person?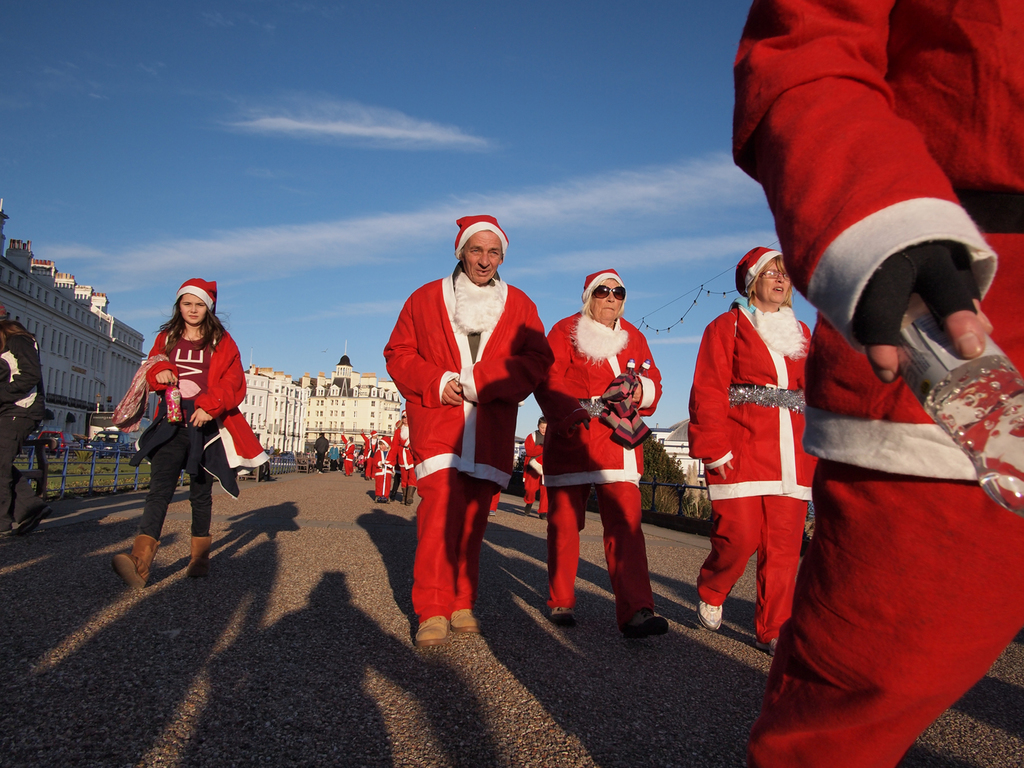
Rect(683, 242, 811, 633)
